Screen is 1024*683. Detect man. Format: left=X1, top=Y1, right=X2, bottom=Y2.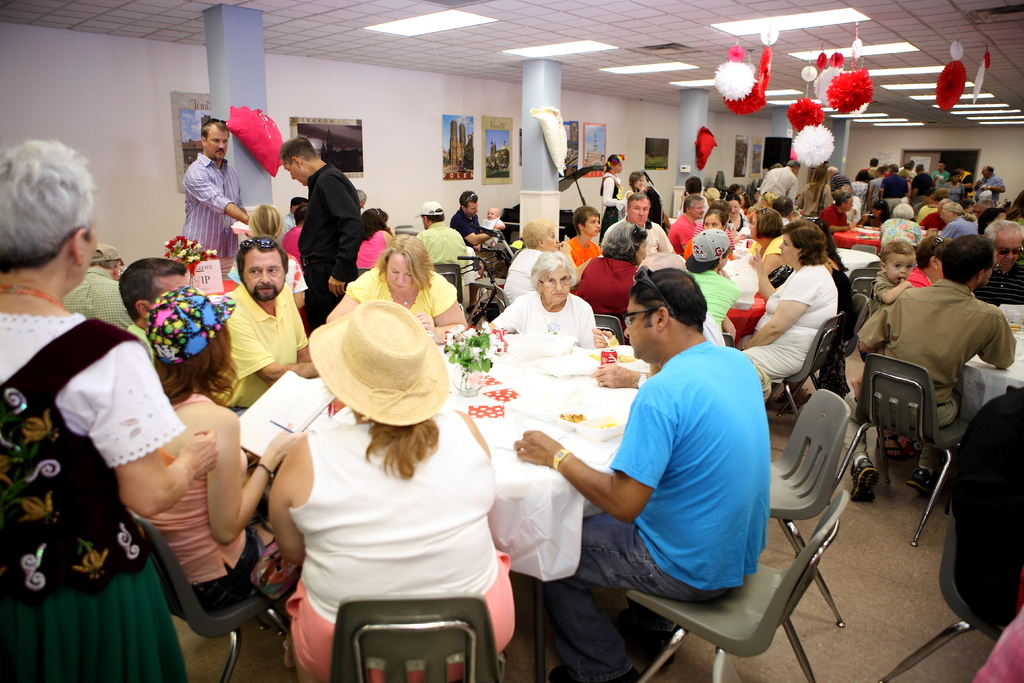
left=280, top=132, right=367, bottom=337.
